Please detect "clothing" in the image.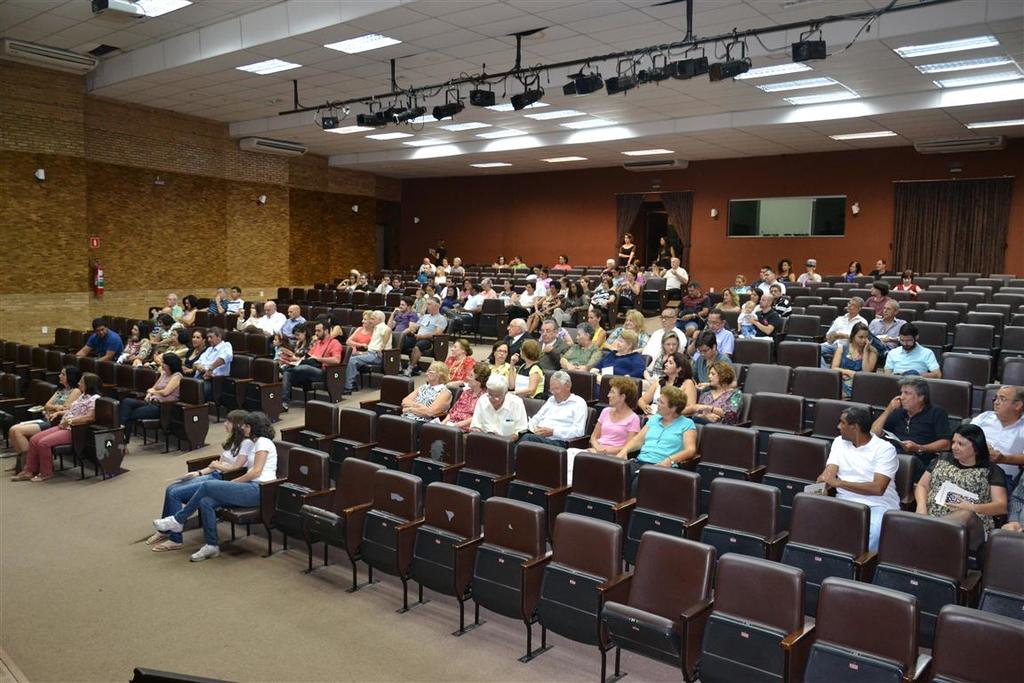
[left=882, top=340, right=941, bottom=379].
